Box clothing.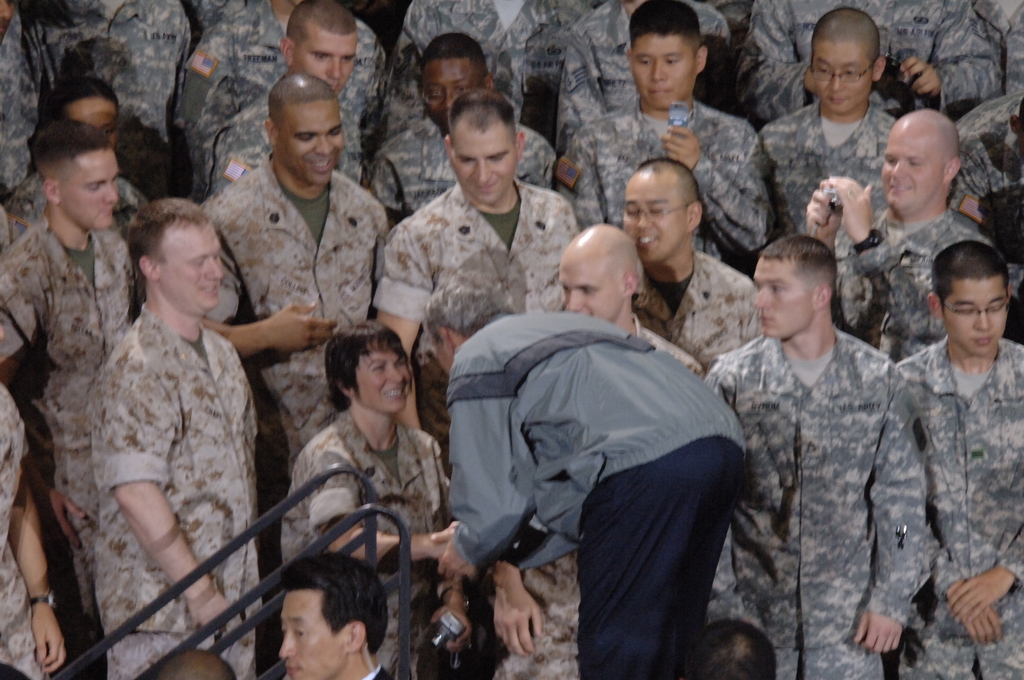
BBox(371, 177, 581, 495).
